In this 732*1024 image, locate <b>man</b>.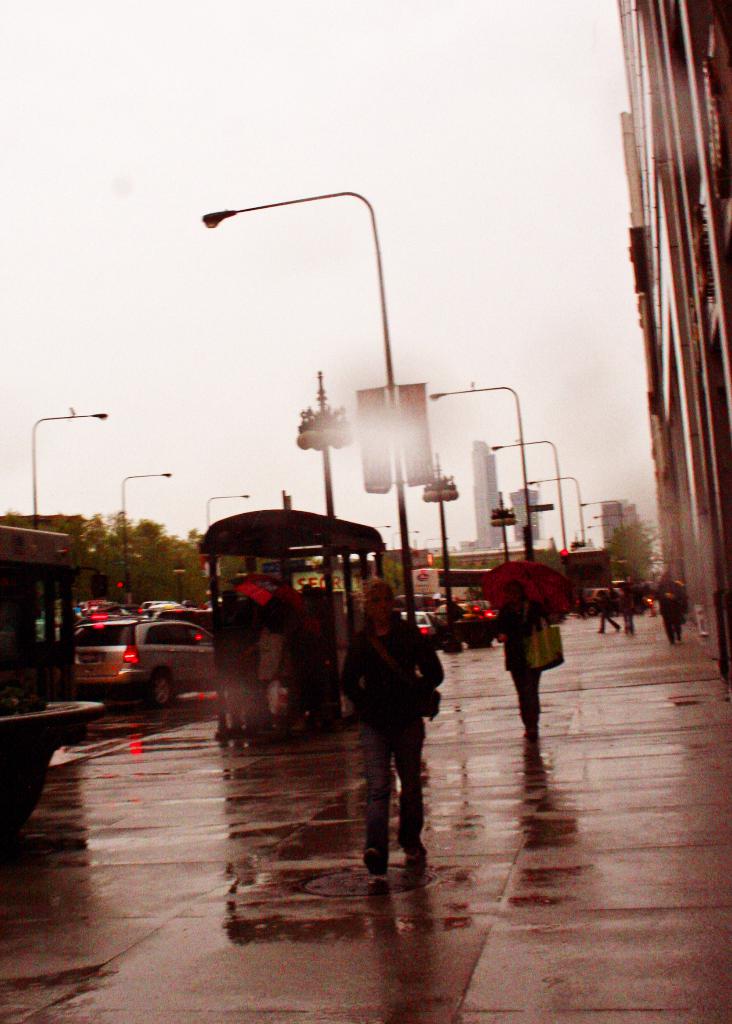
Bounding box: <region>651, 570, 679, 646</region>.
